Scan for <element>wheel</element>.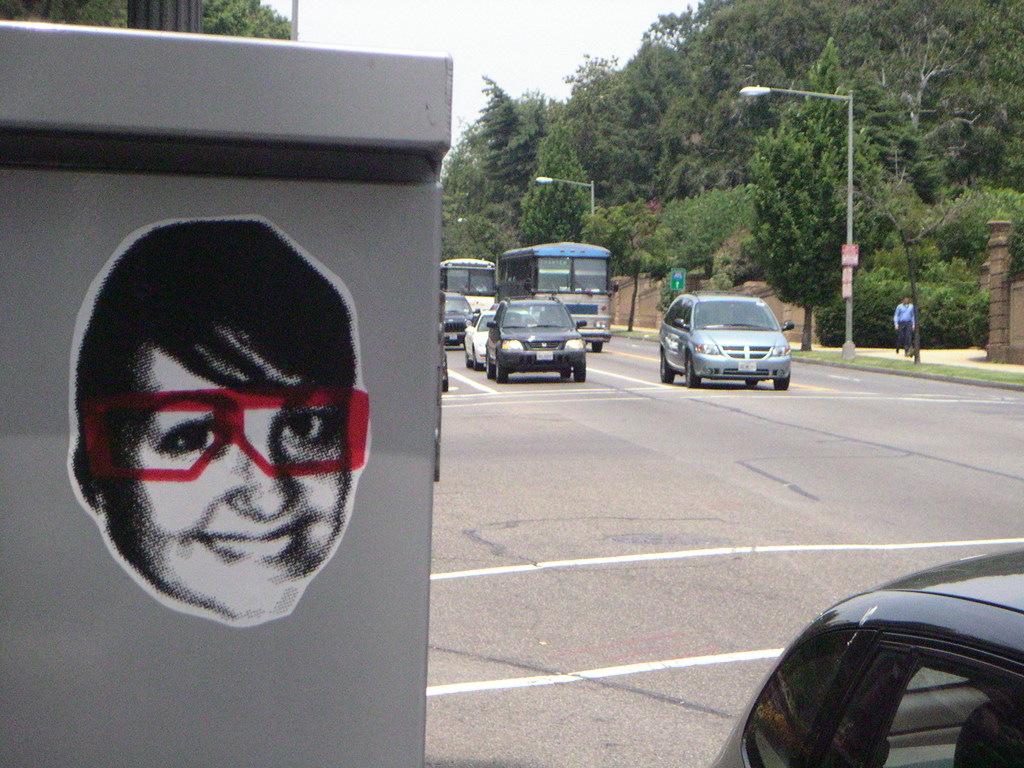
Scan result: <box>500,363,509,384</box>.
